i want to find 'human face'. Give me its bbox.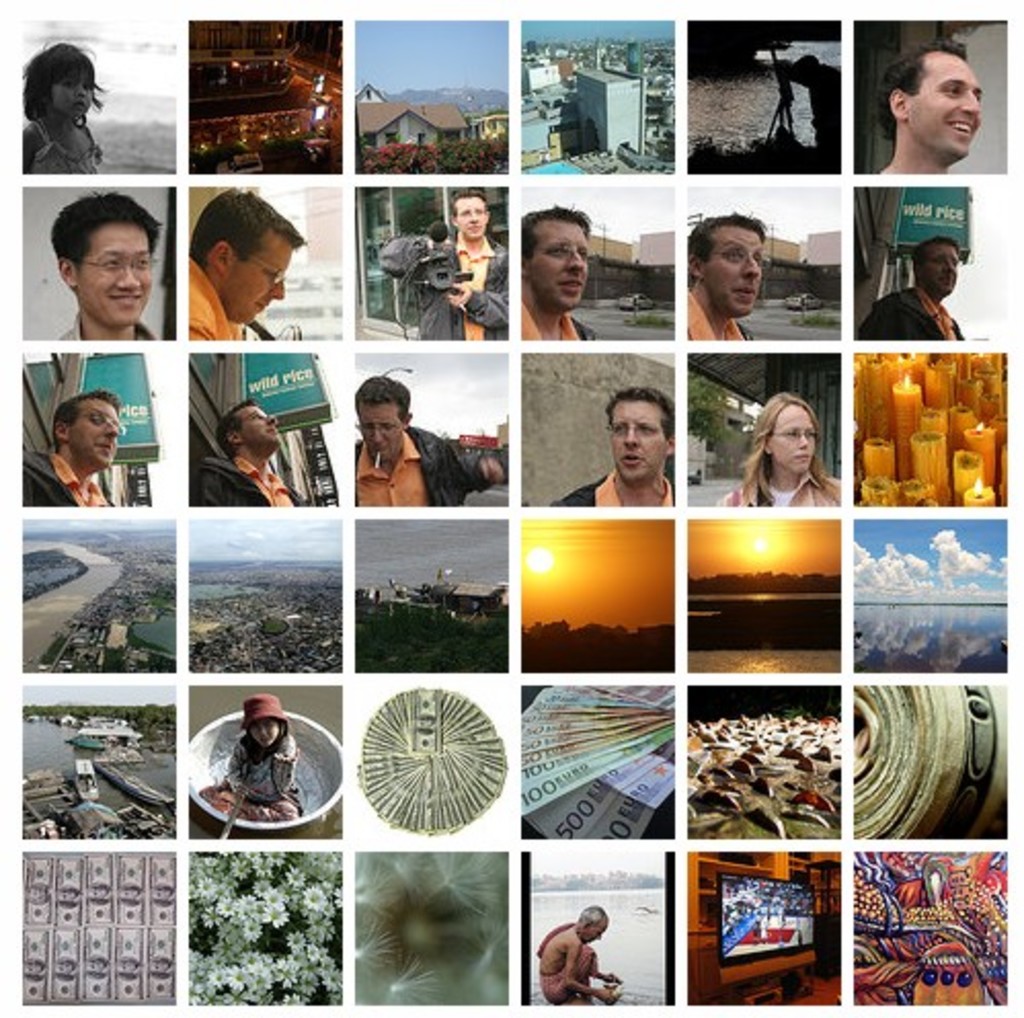
locate(903, 49, 983, 154).
